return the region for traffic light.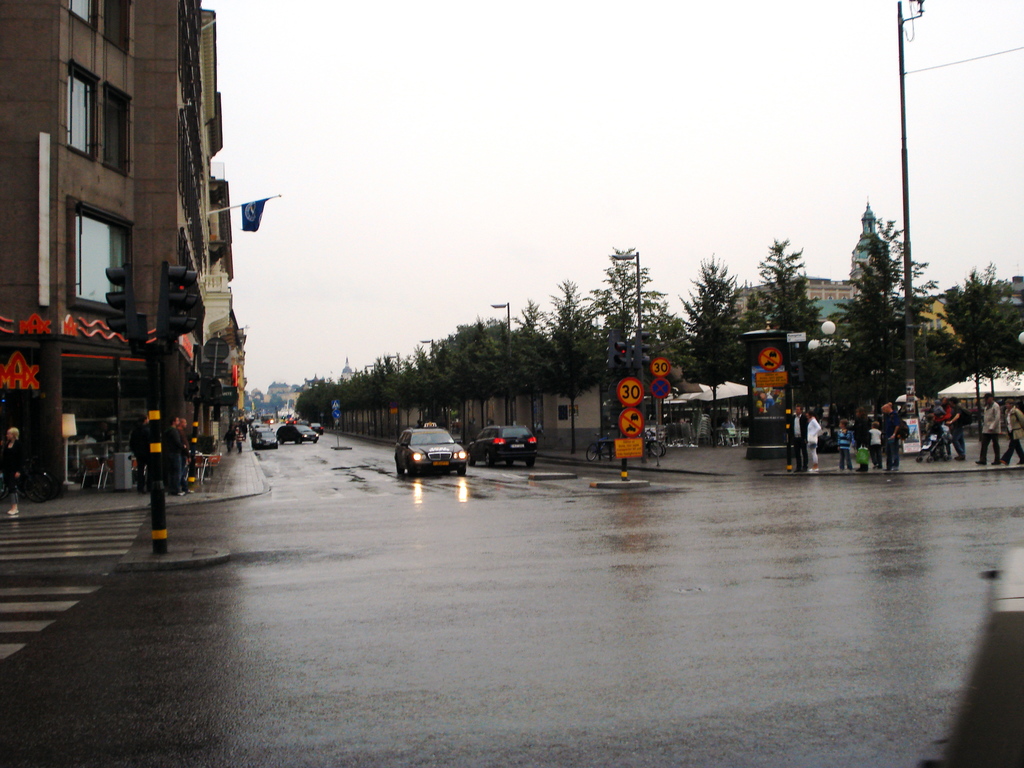
left=607, top=331, right=623, bottom=368.
